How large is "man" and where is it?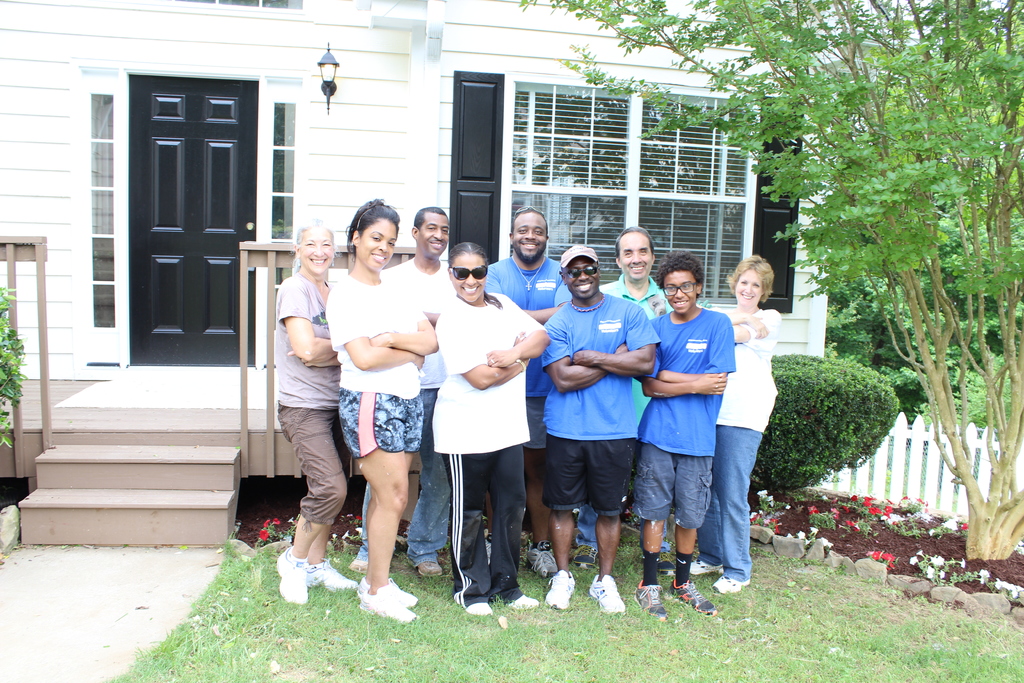
Bounding box: (left=346, top=208, right=449, bottom=580).
